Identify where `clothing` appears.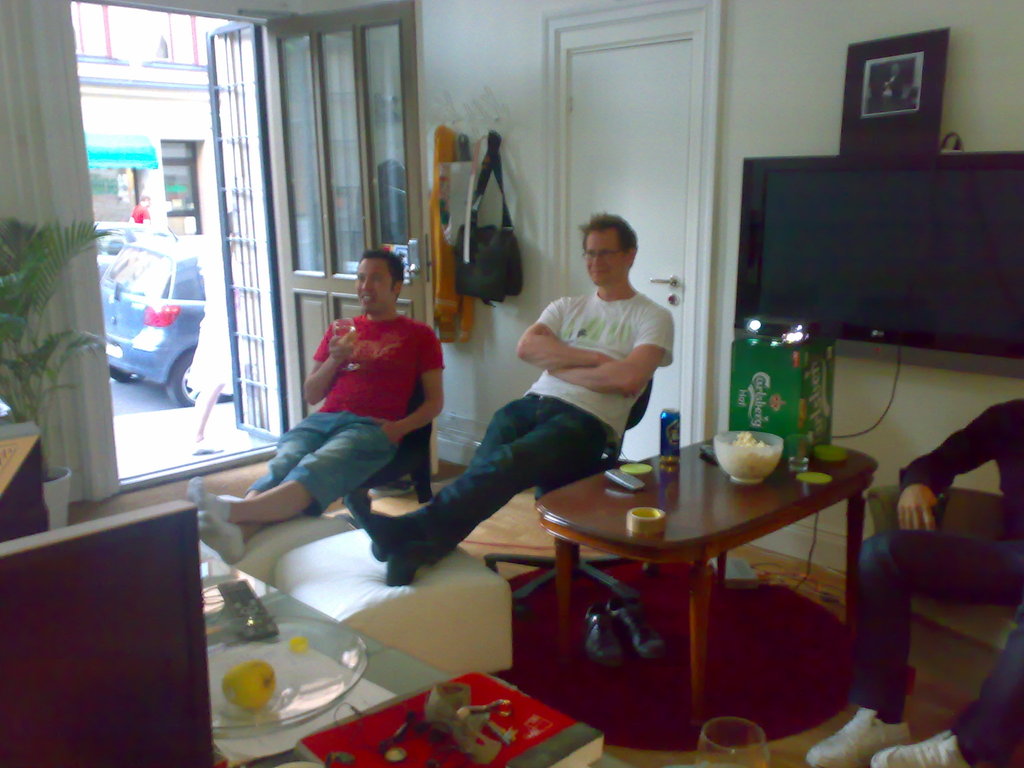
Appears at x1=850 y1=410 x2=1023 y2=764.
